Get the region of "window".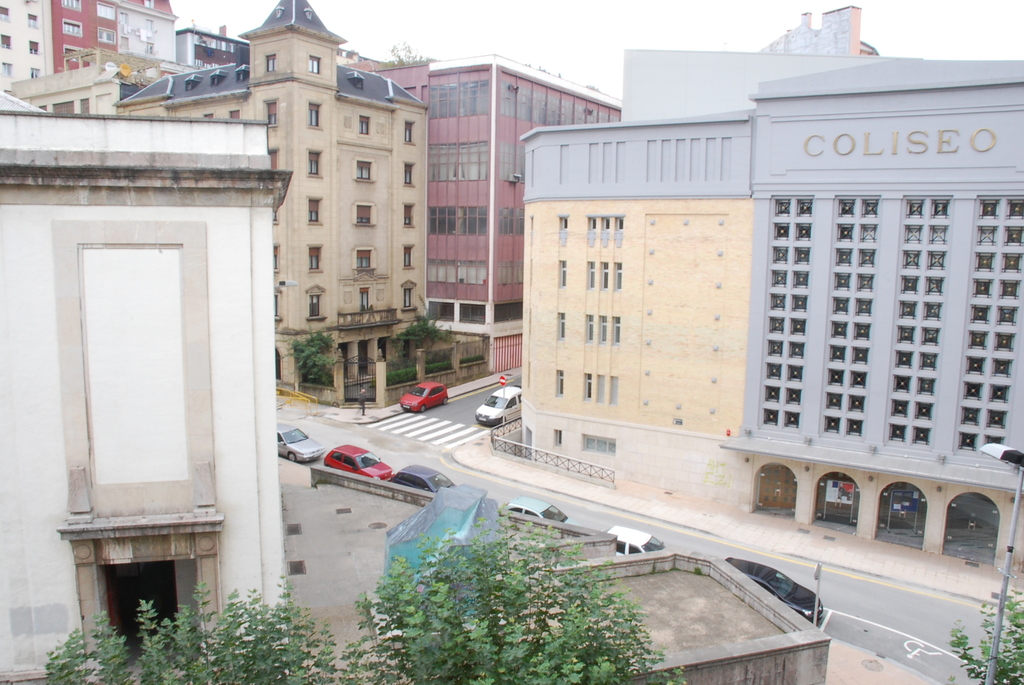
(550,312,565,342).
